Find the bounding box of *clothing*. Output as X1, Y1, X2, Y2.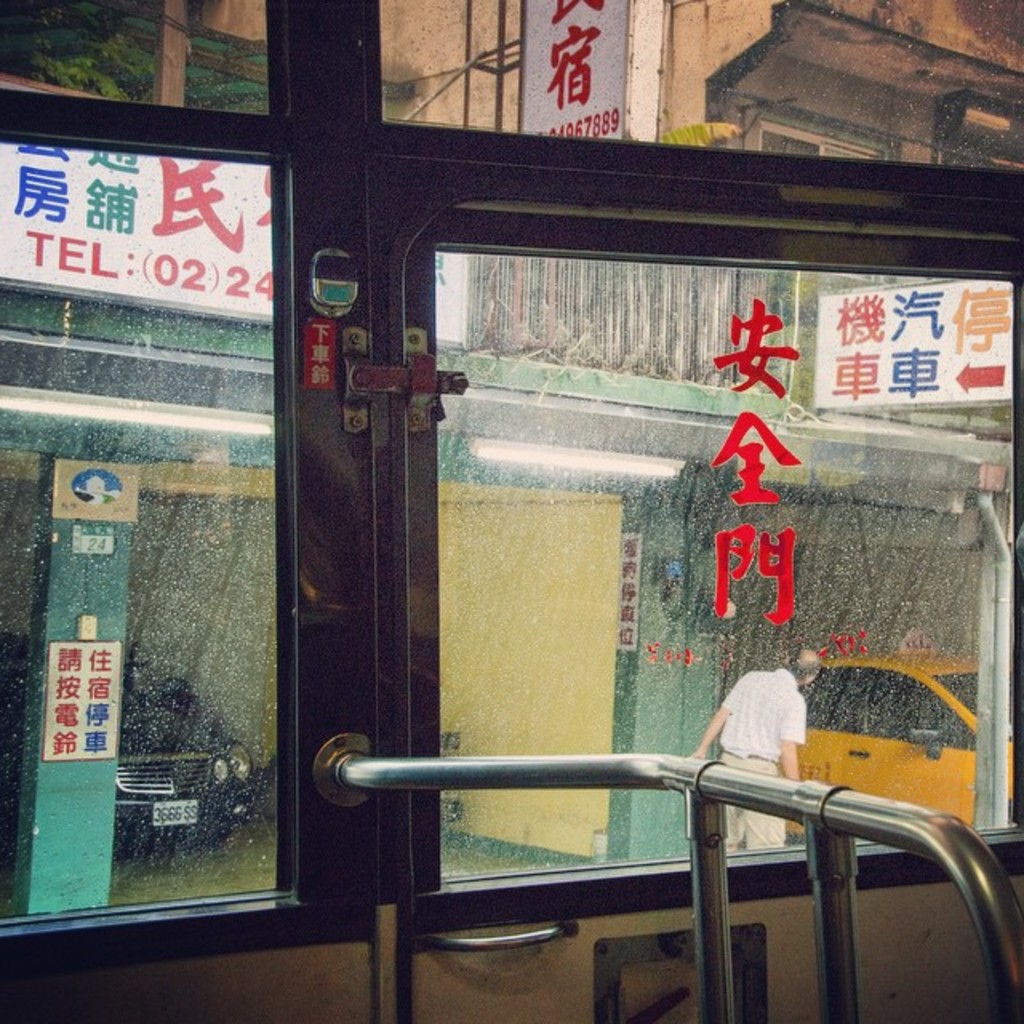
698, 661, 802, 864.
